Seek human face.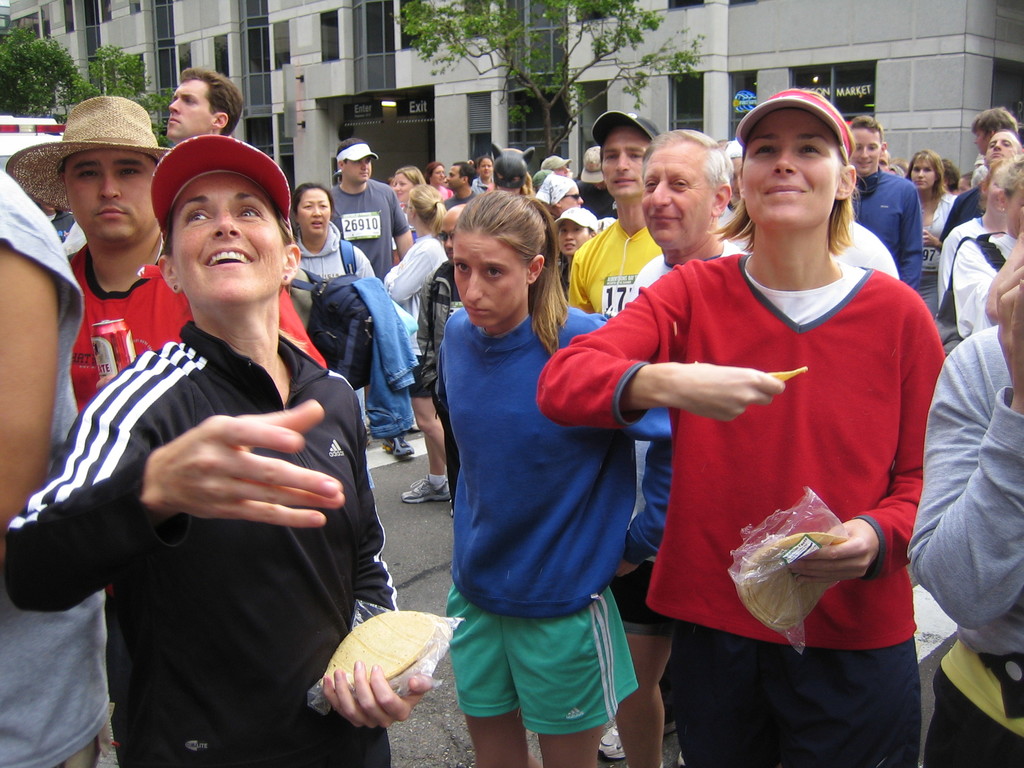
detection(168, 71, 211, 139).
